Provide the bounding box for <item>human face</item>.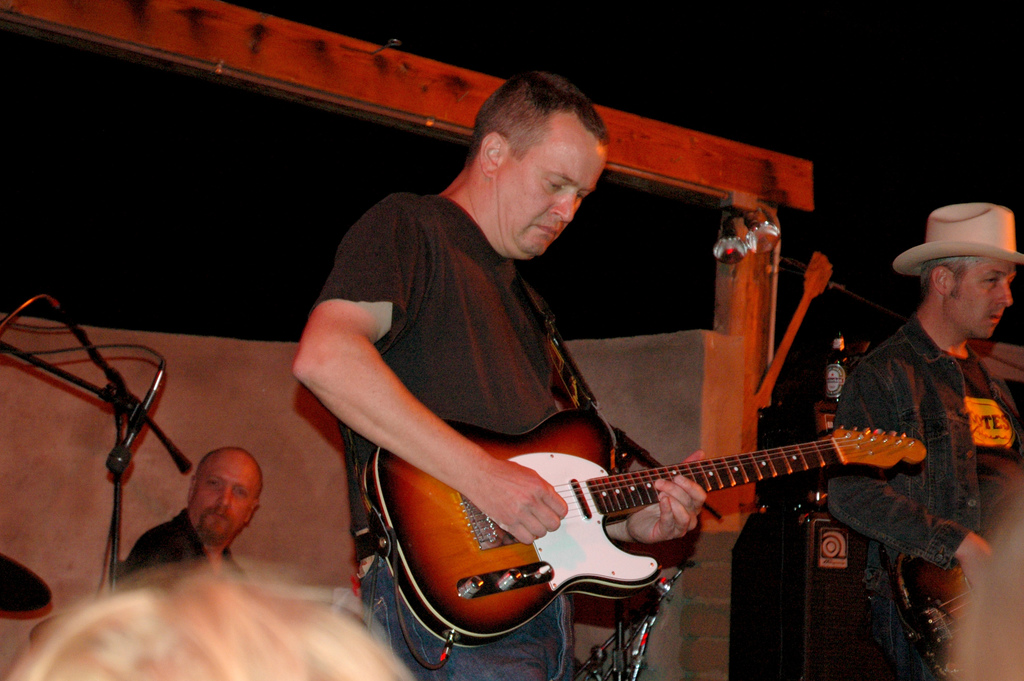
select_region(198, 452, 263, 548).
